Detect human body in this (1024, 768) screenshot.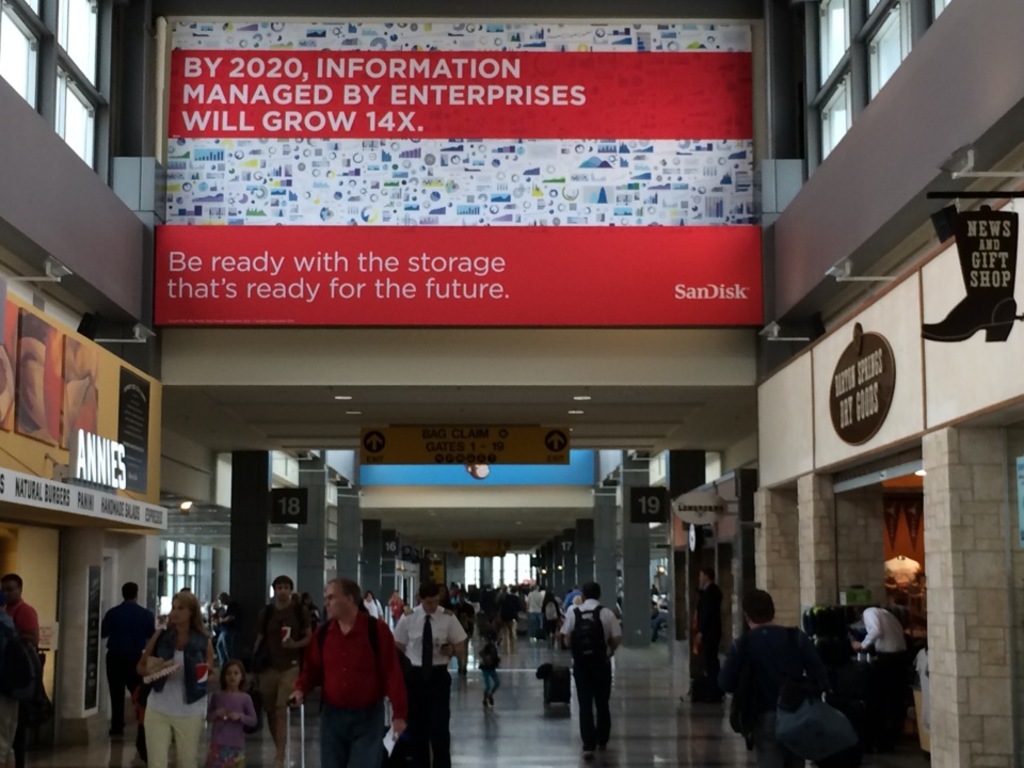
Detection: 156/591/210/763.
